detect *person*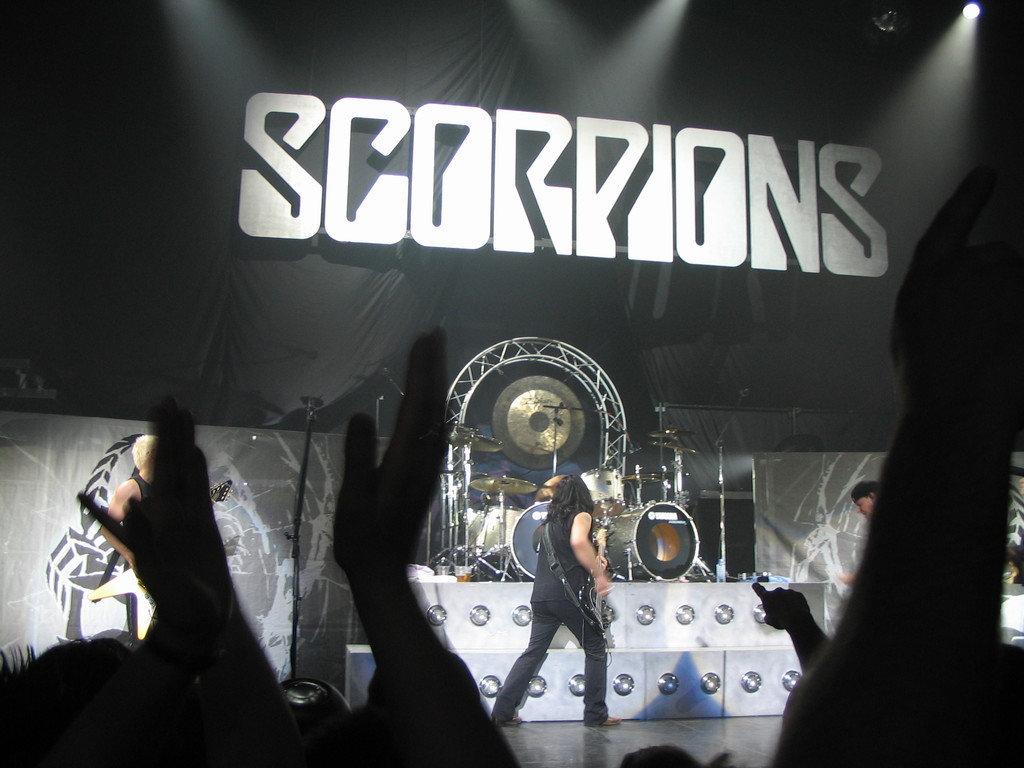
pyautogui.locateOnScreen(97, 431, 159, 575)
